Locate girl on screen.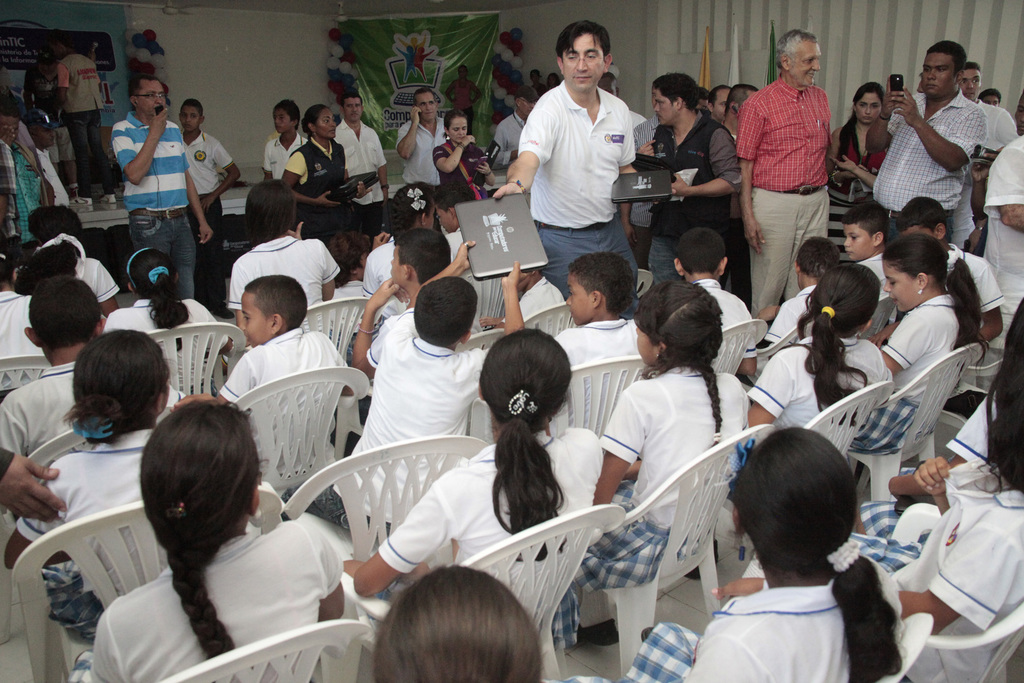
On screen at 543:72:559:88.
